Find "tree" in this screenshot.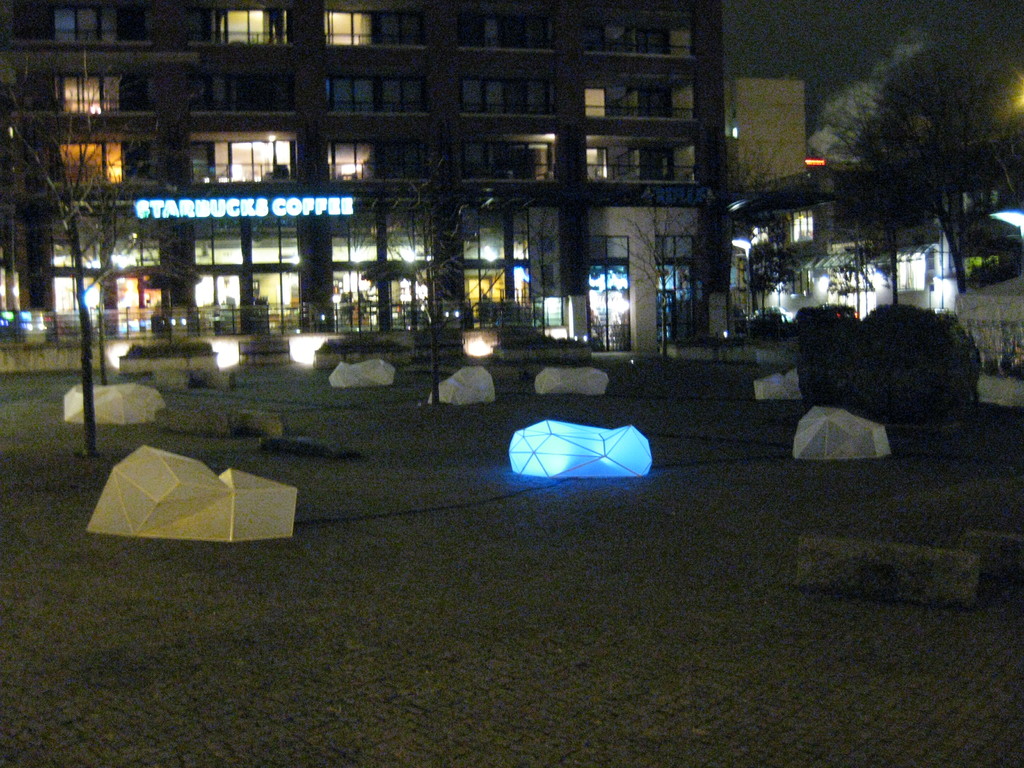
The bounding box for "tree" is [x1=0, y1=47, x2=172, y2=451].
